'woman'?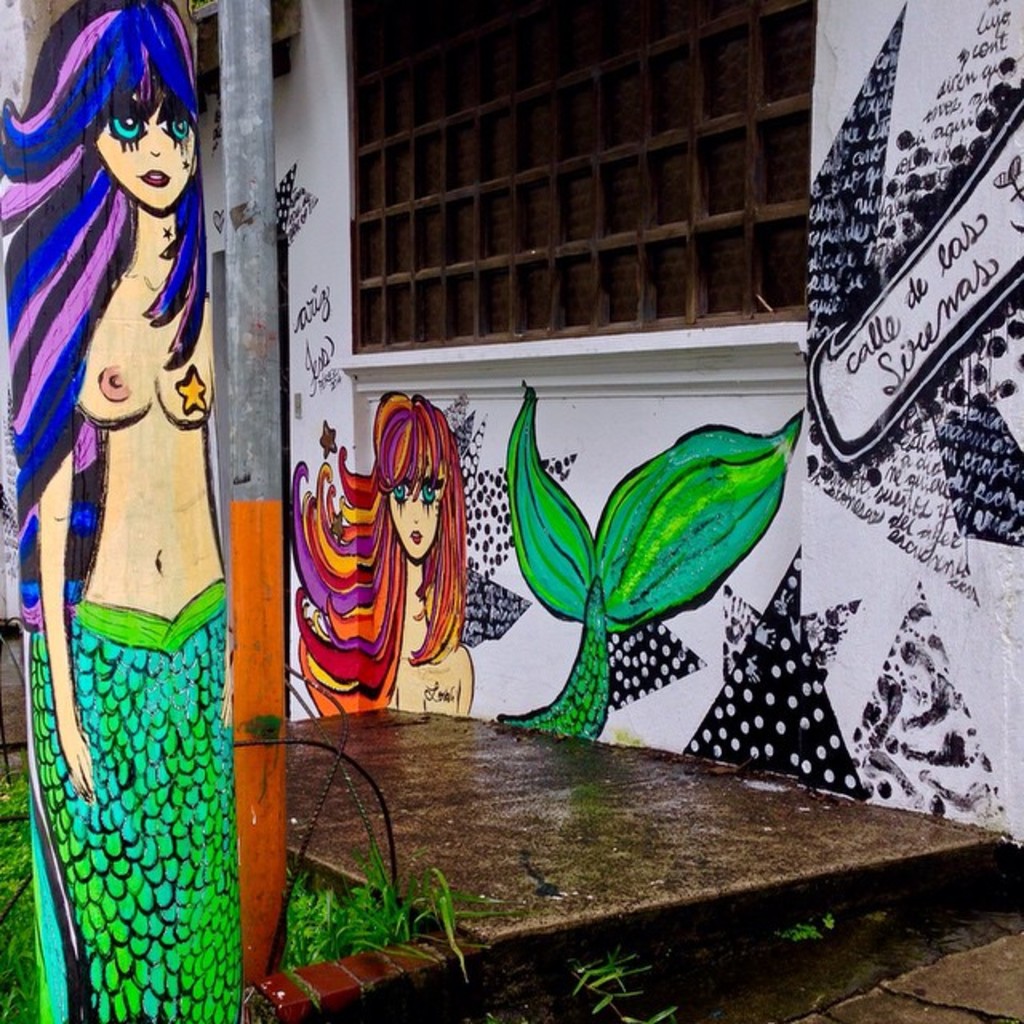
select_region(290, 394, 483, 720)
